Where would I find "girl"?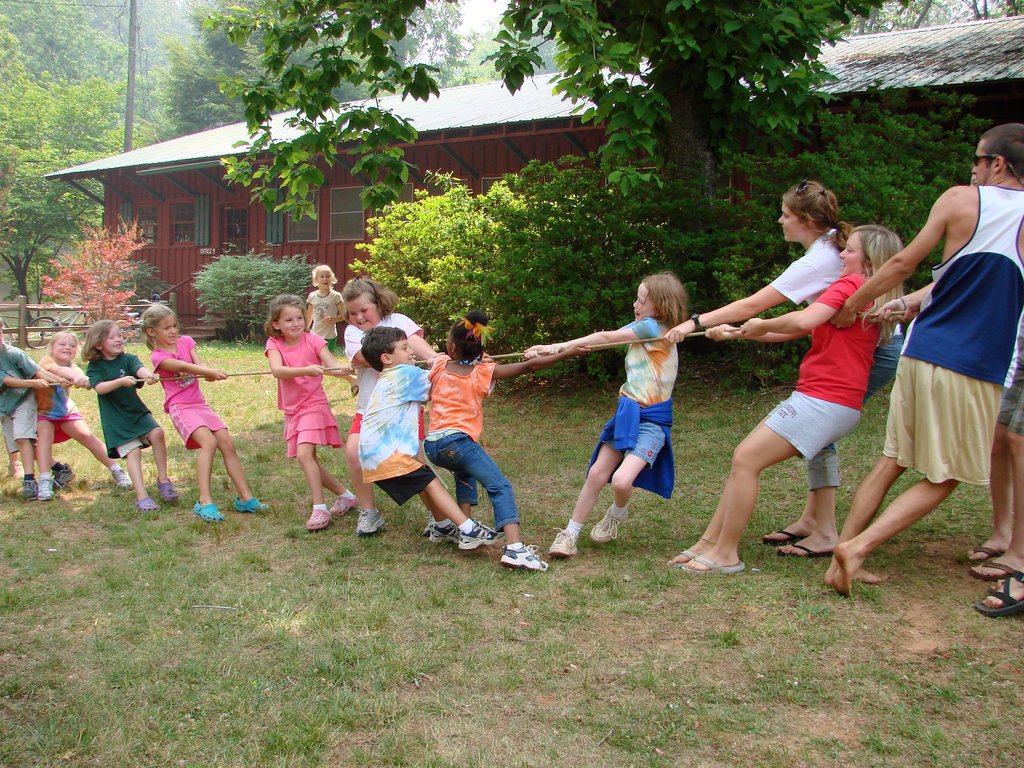
At {"x1": 262, "y1": 292, "x2": 360, "y2": 531}.
